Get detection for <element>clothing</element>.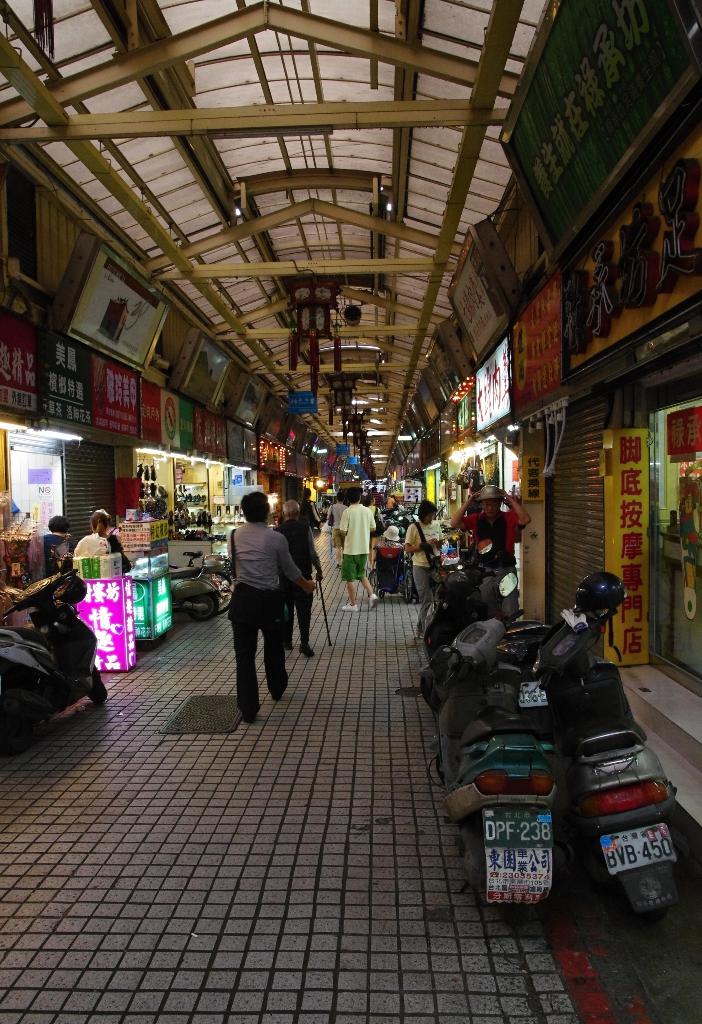
Detection: locate(370, 488, 380, 498).
